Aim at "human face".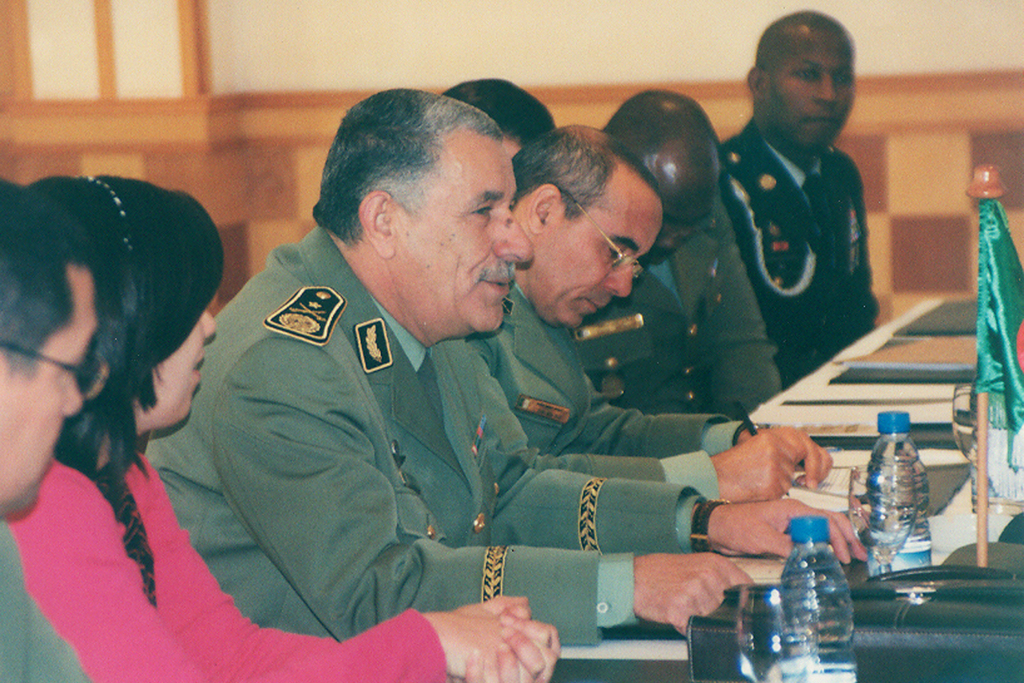
Aimed at x1=506 y1=133 x2=527 y2=158.
